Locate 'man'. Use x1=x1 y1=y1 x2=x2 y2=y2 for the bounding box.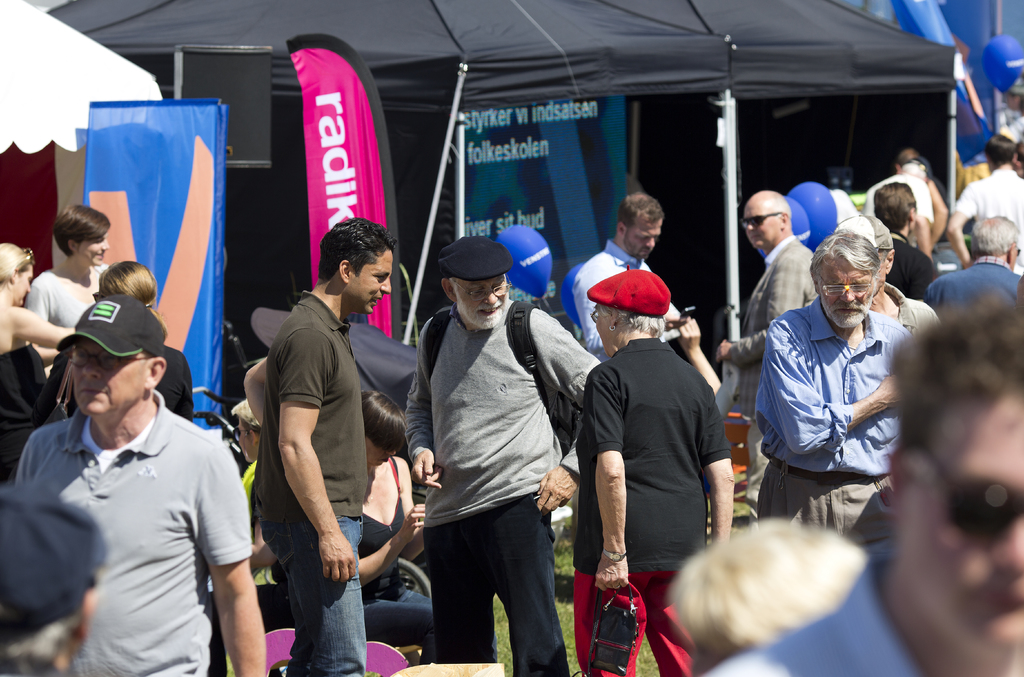
x1=922 y1=215 x2=1023 y2=317.
